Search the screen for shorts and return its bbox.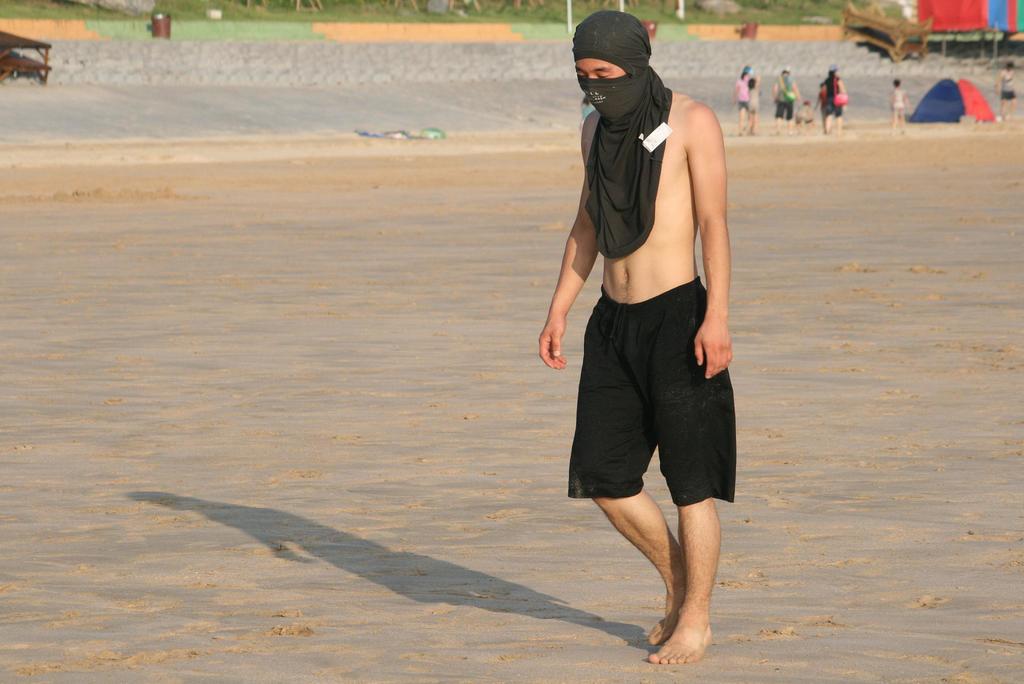
Found: [736, 101, 750, 109].
